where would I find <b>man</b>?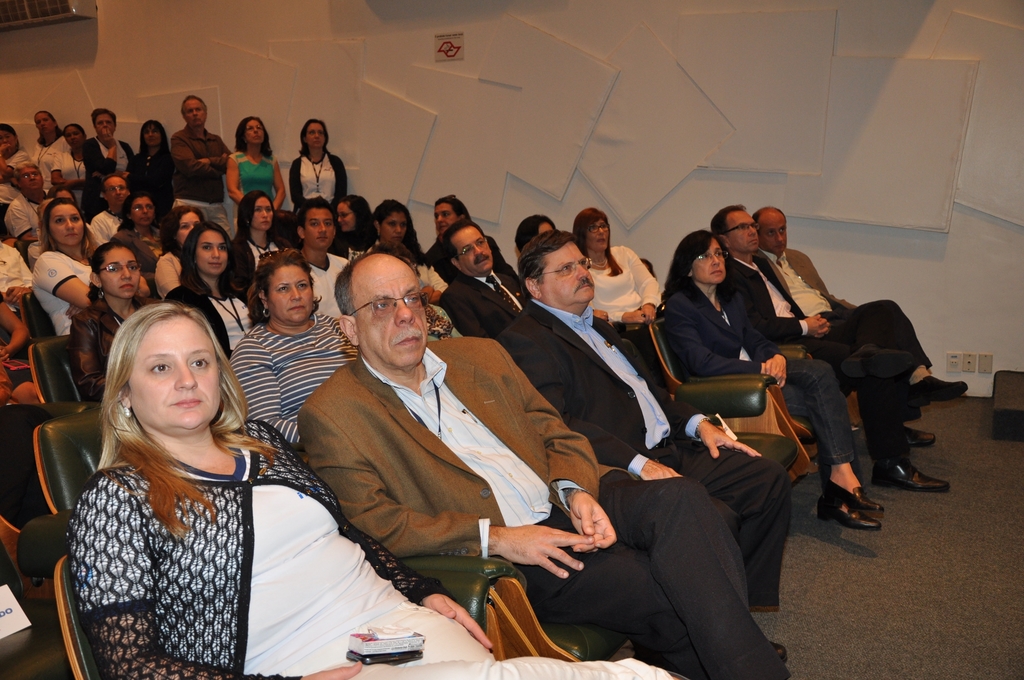
At x1=294, y1=252, x2=790, y2=679.
